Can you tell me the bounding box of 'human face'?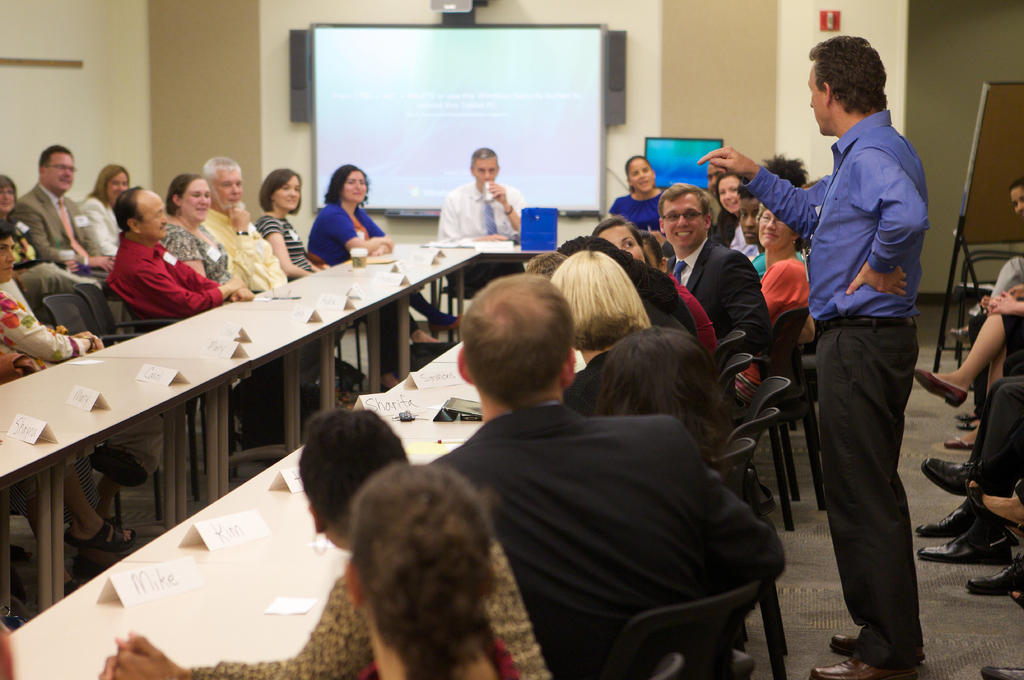
[x1=274, y1=175, x2=305, y2=208].
